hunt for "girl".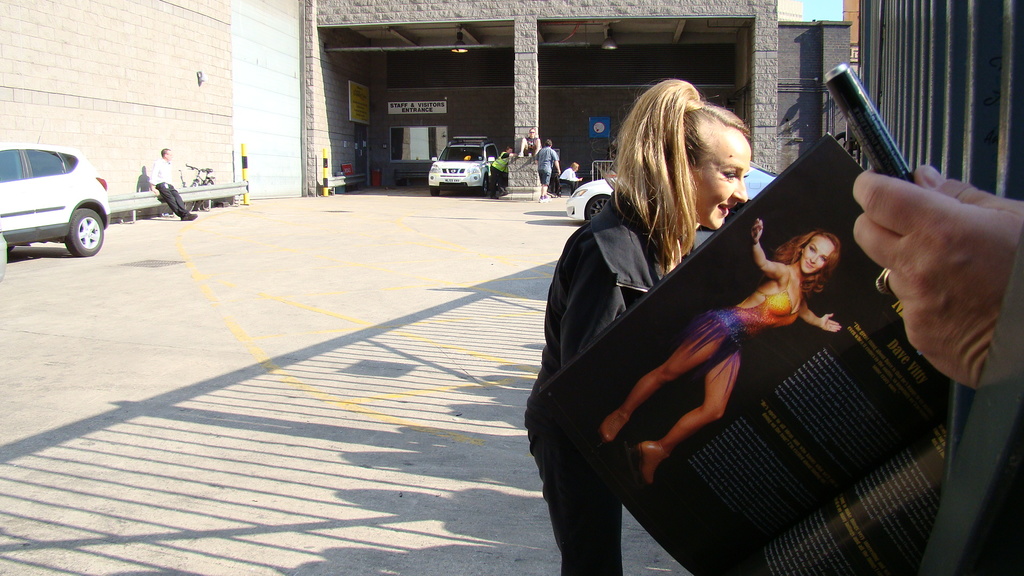
Hunted down at select_region(516, 74, 753, 575).
